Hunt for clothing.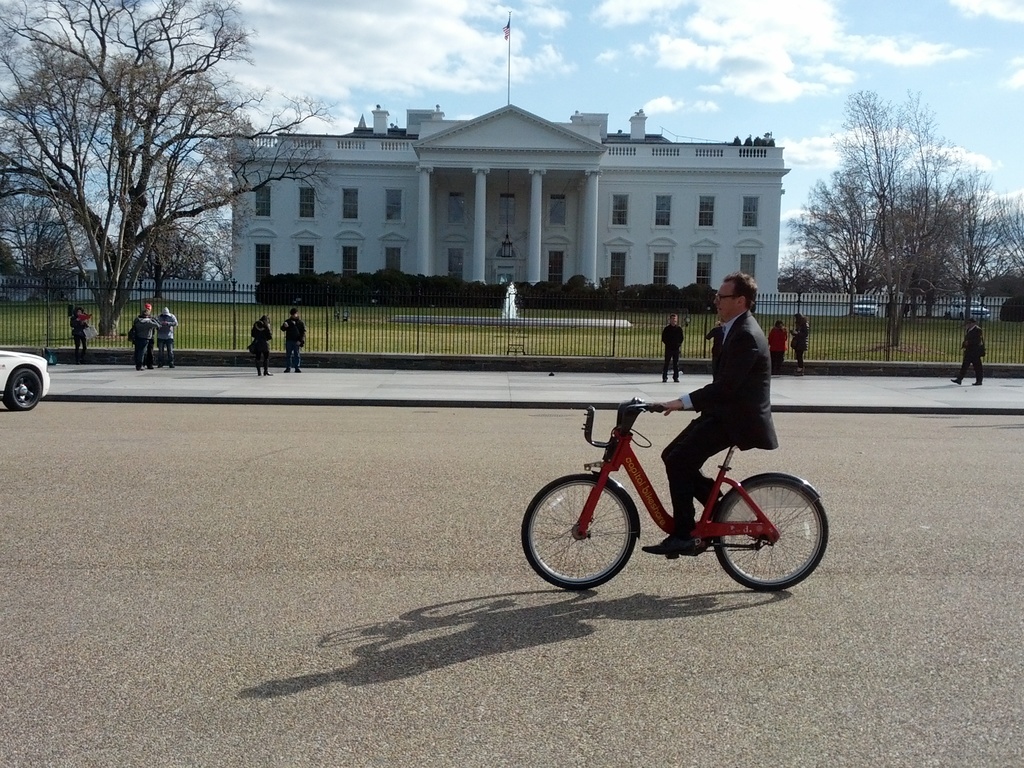
Hunted down at [660, 325, 685, 380].
